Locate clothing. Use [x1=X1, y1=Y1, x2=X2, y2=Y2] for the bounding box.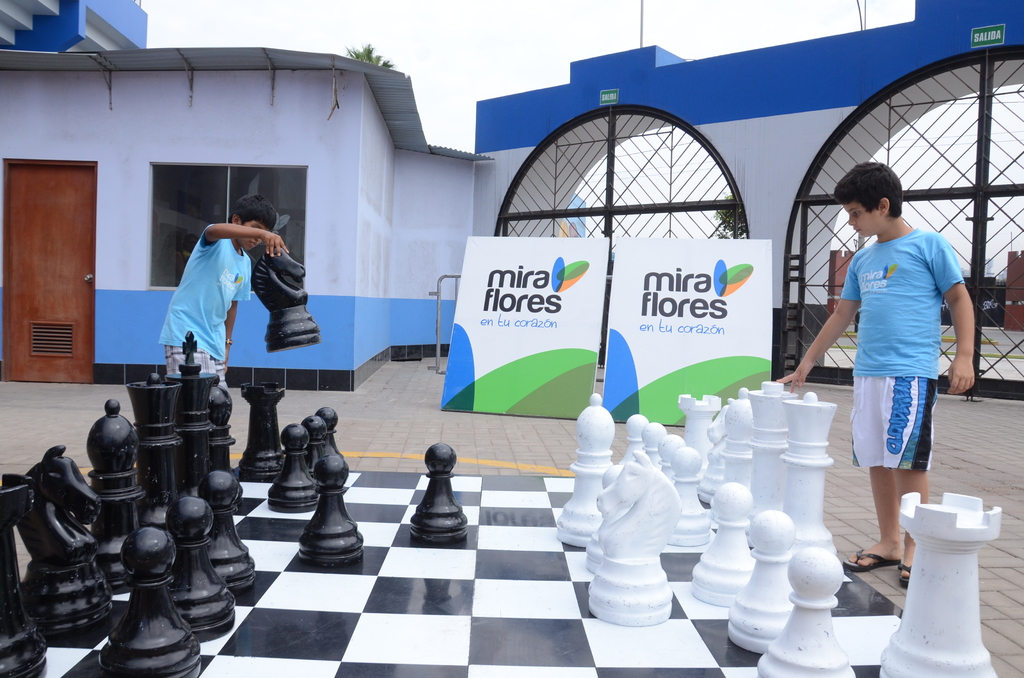
[x1=835, y1=238, x2=966, y2=470].
